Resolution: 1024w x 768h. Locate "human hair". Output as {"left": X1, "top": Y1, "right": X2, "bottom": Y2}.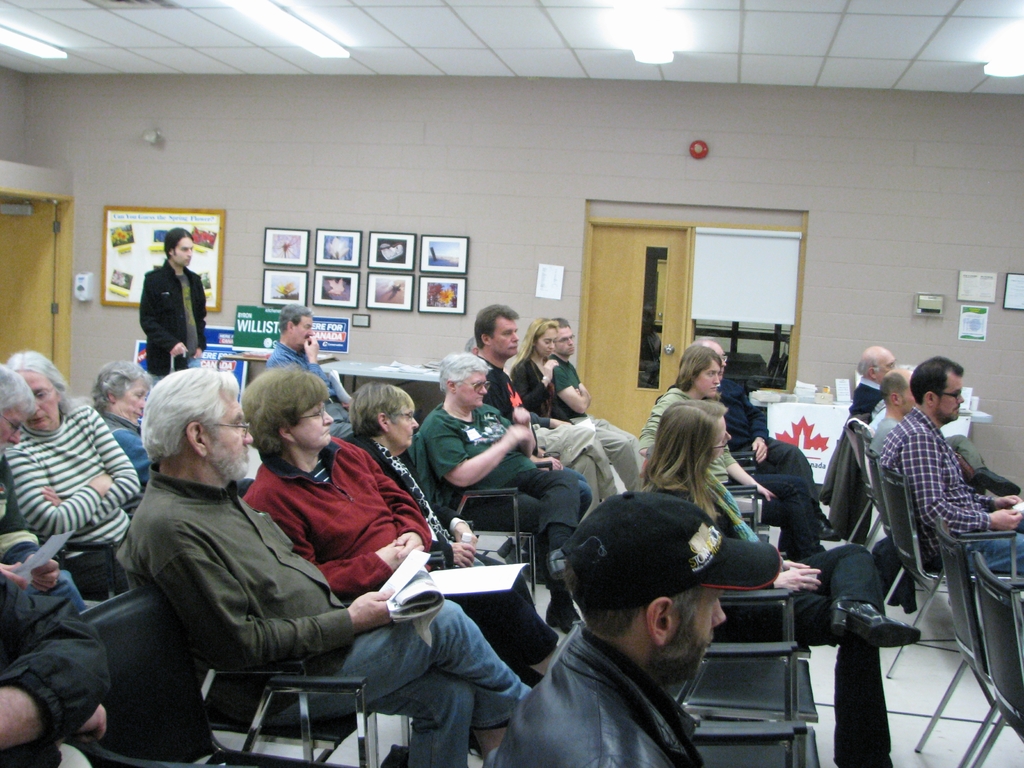
{"left": 239, "top": 367, "right": 333, "bottom": 460}.
